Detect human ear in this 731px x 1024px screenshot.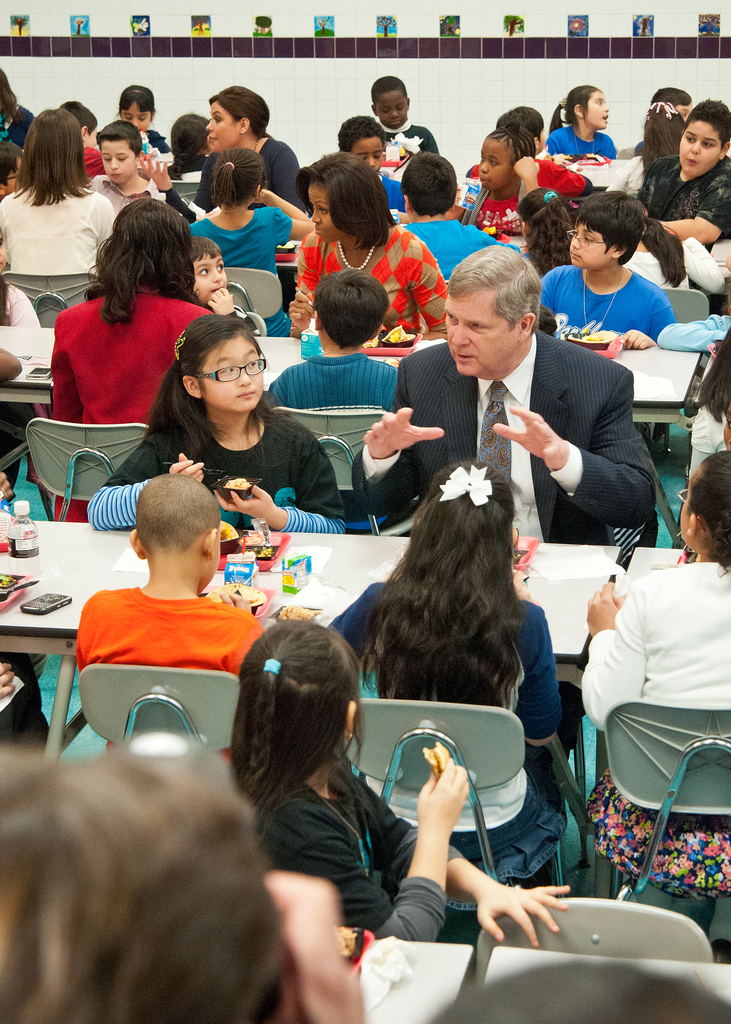
Detection: (x1=127, y1=529, x2=141, y2=559).
